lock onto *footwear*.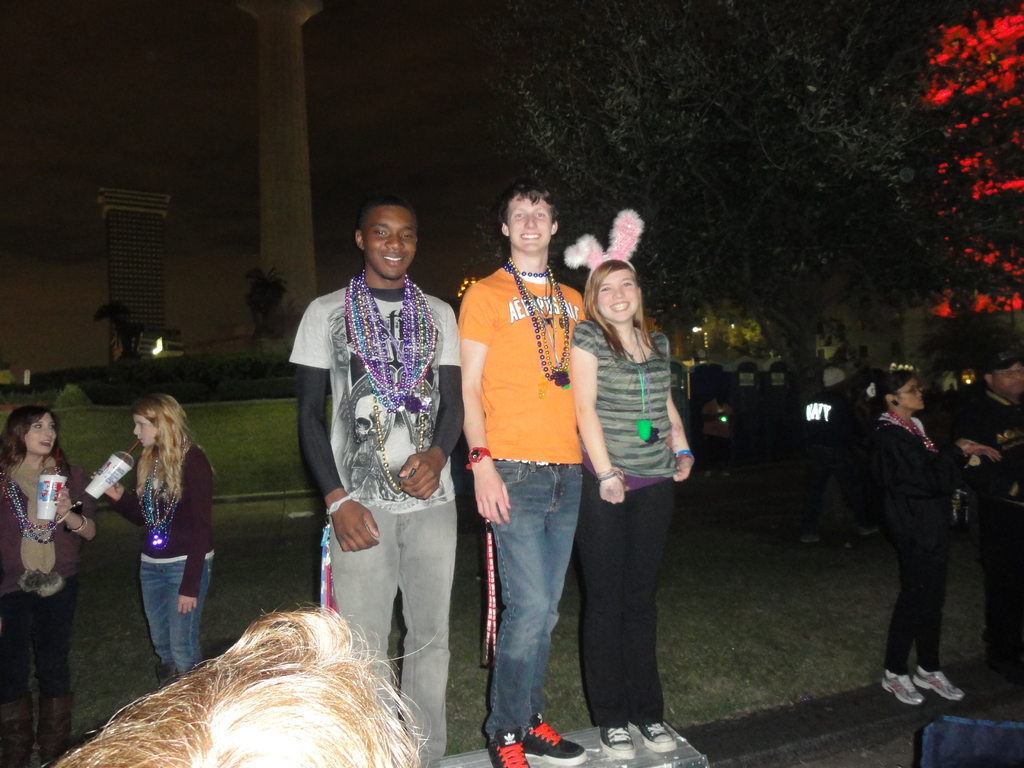
Locked: 525:704:587:767.
